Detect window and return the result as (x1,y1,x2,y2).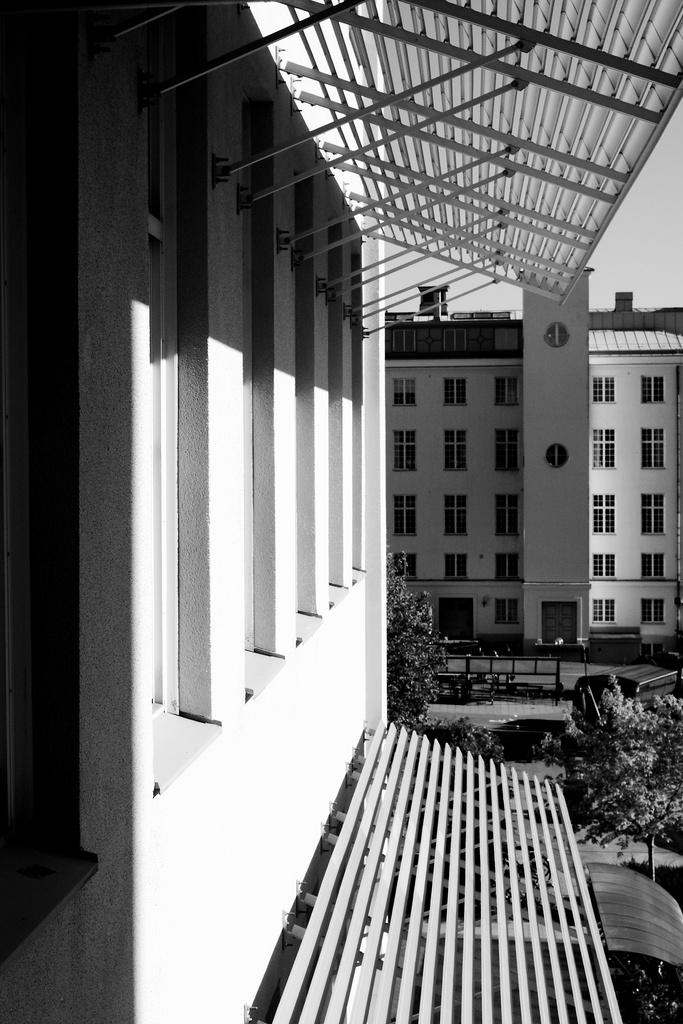
(642,599,665,627).
